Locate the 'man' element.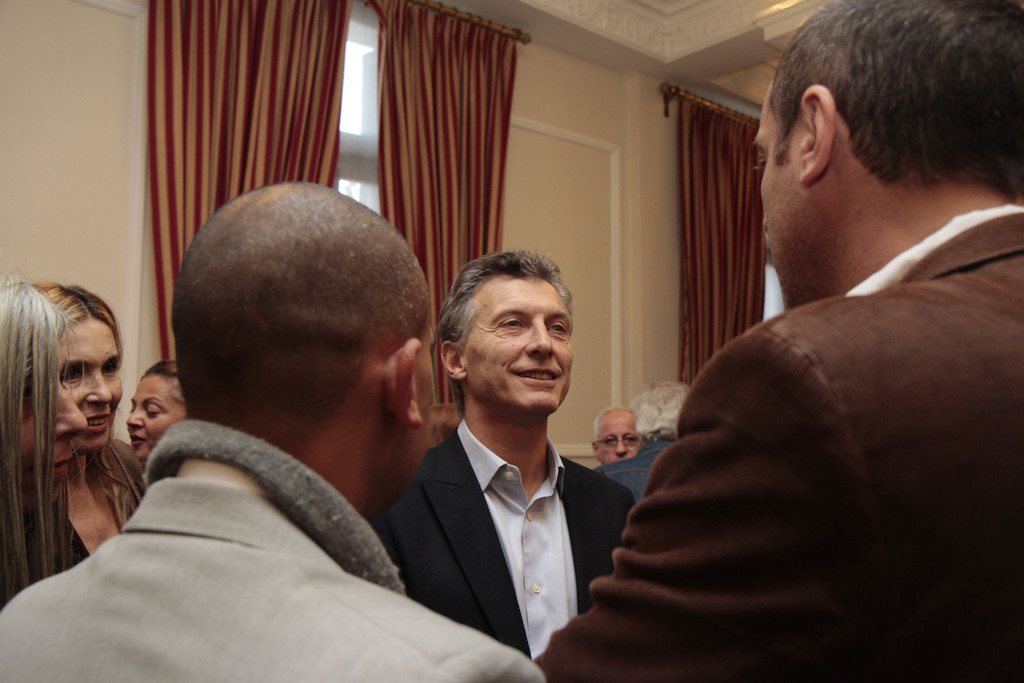
Element bbox: detection(596, 383, 699, 504).
